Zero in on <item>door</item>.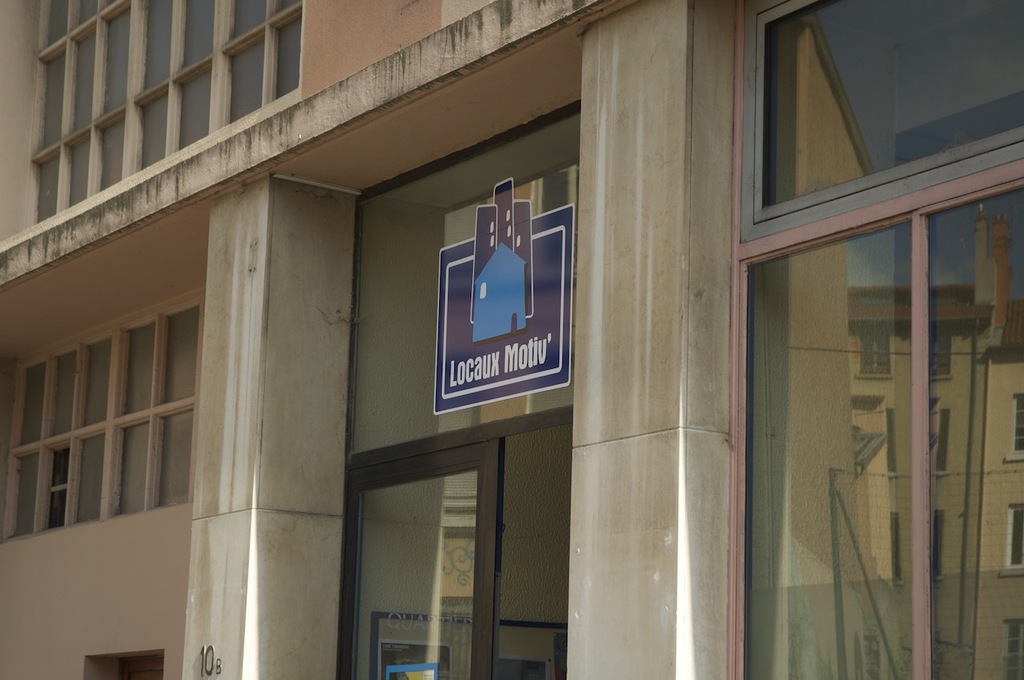
Zeroed in: Rect(722, 0, 1023, 679).
